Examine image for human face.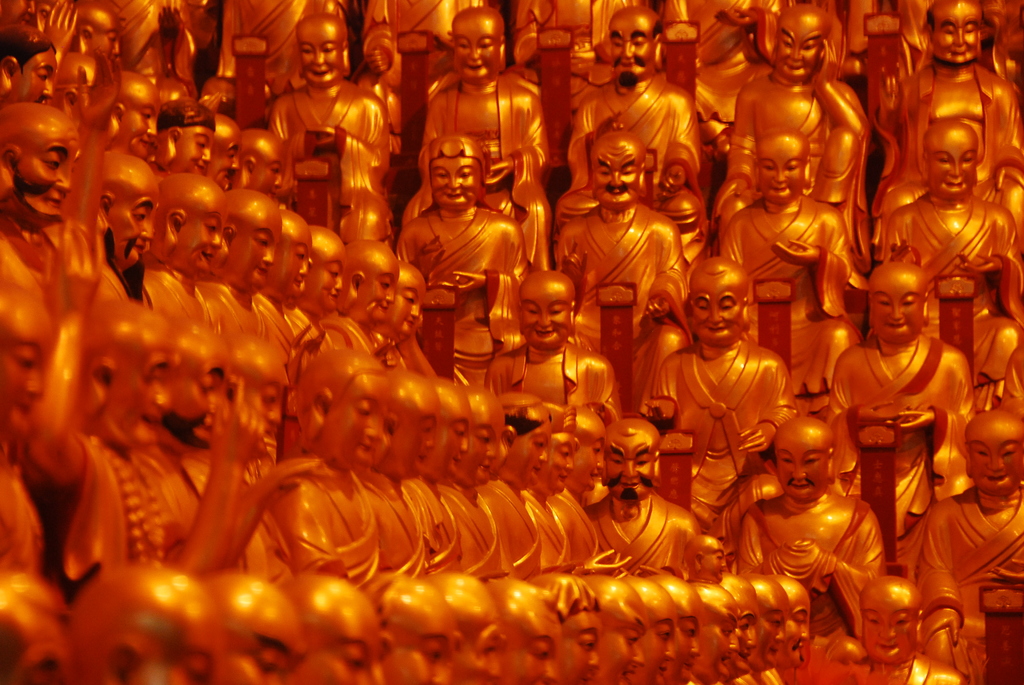
Examination result: bbox=(253, 139, 290, 193).
